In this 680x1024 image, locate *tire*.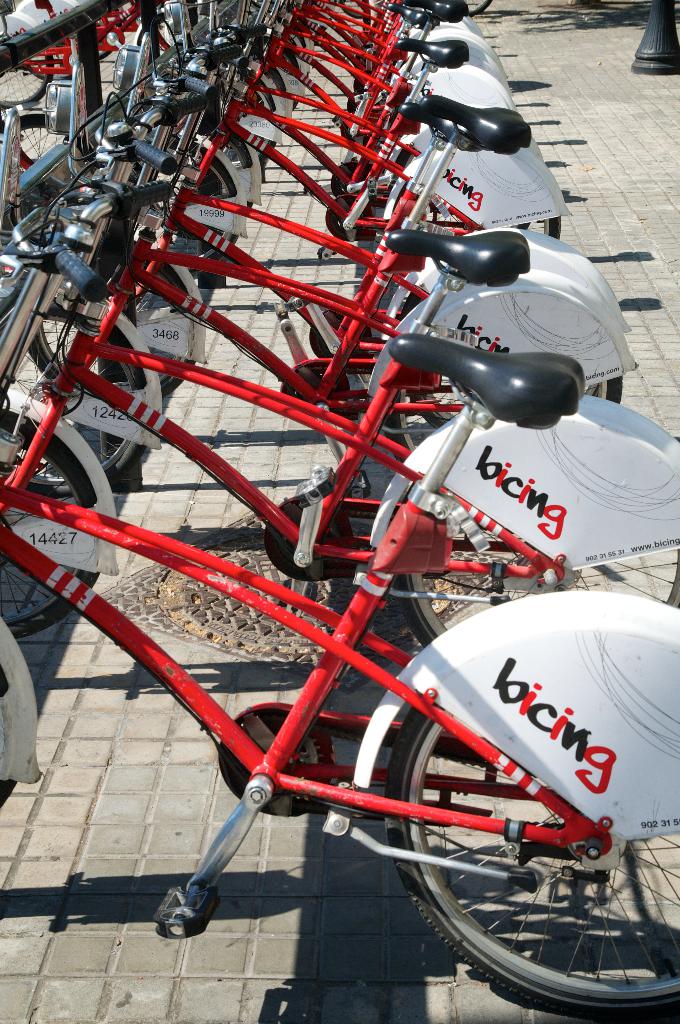
Bounding box: <region>388, 707, 679, 1023</region>.
